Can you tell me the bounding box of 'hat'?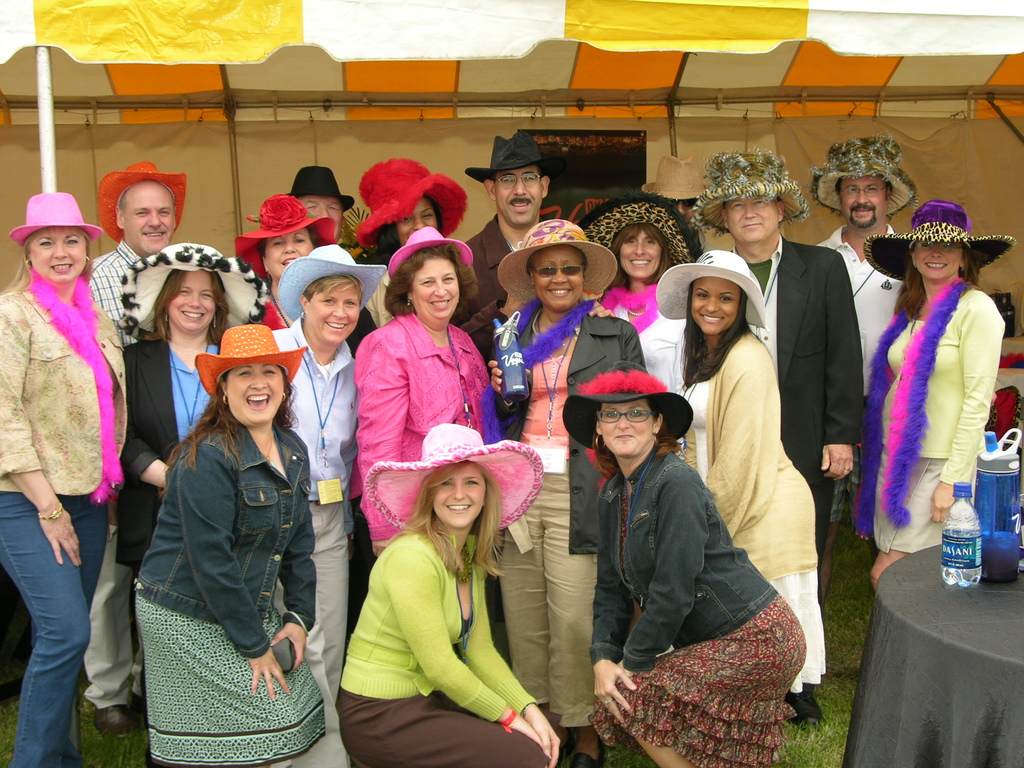
235 189 333 280.
